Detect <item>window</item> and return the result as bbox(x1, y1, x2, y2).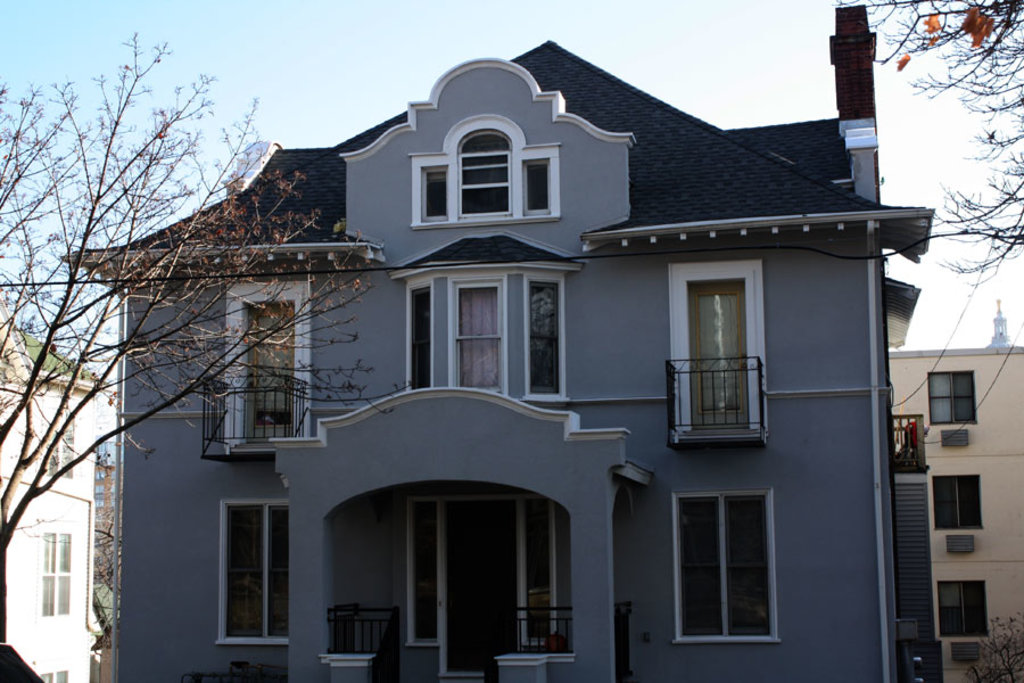
bbox(667, 474, 785, 643).
